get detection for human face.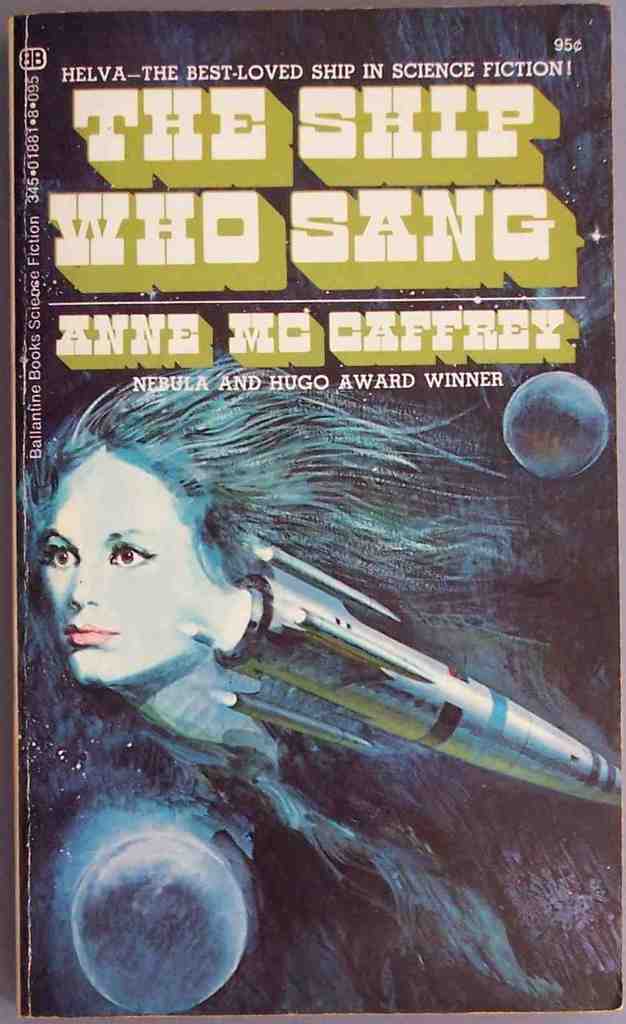
Detection: x1=38 y1=439 x2=211 y2=692.
